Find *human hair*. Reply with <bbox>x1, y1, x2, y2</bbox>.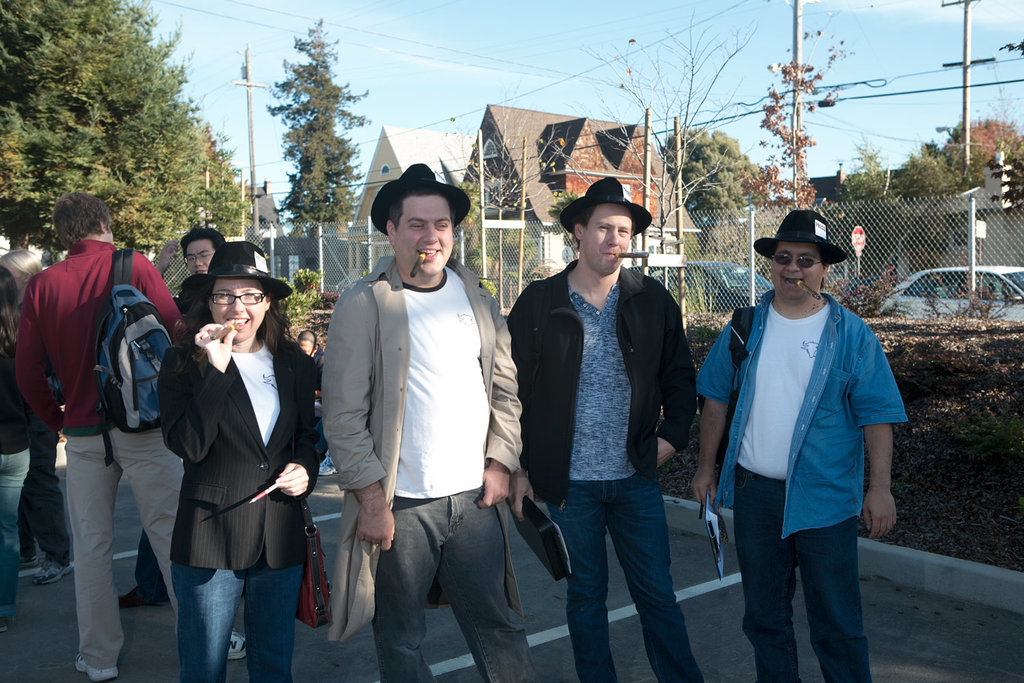
<bbox>8, 198, 61, 265</bbox>.
